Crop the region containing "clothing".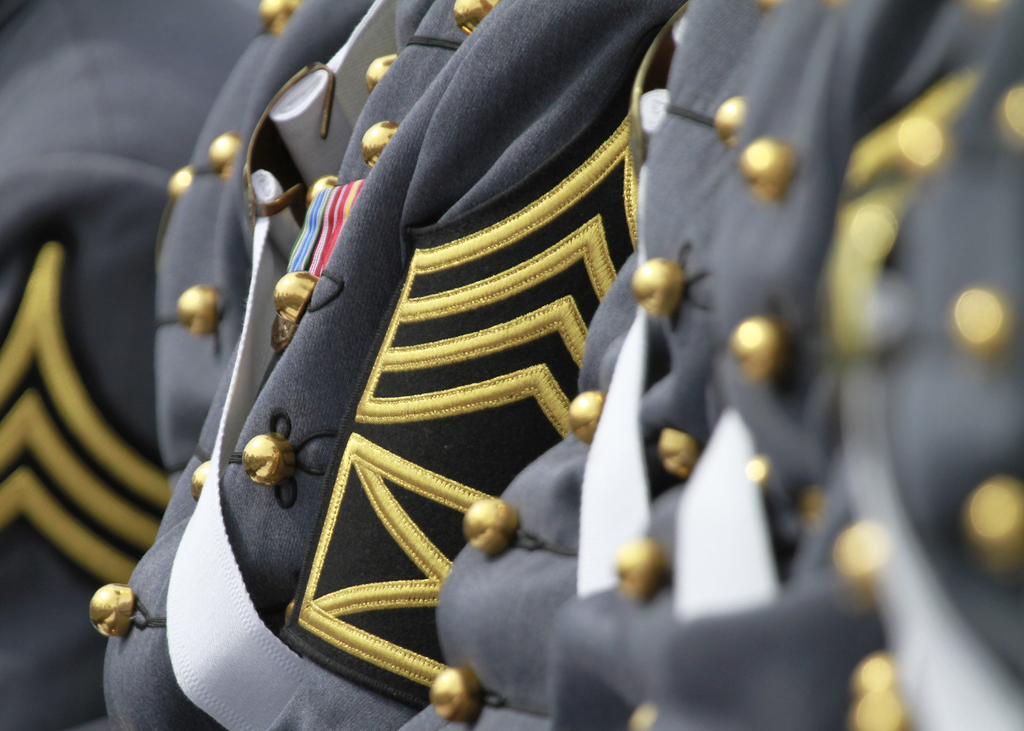
Crop region: {"x1": 0, "y1": 0, "x2": 274, "y2": 730}.
